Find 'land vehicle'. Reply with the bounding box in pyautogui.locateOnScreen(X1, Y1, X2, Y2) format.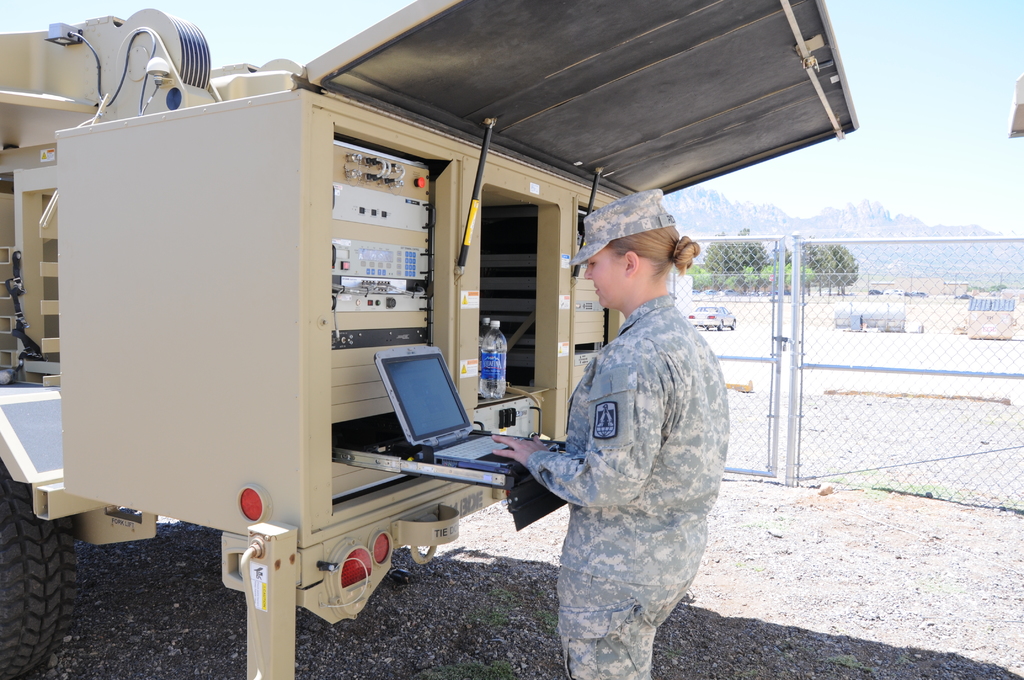
pyautogui.locateOnScreen(691, 306, 733, 327).
